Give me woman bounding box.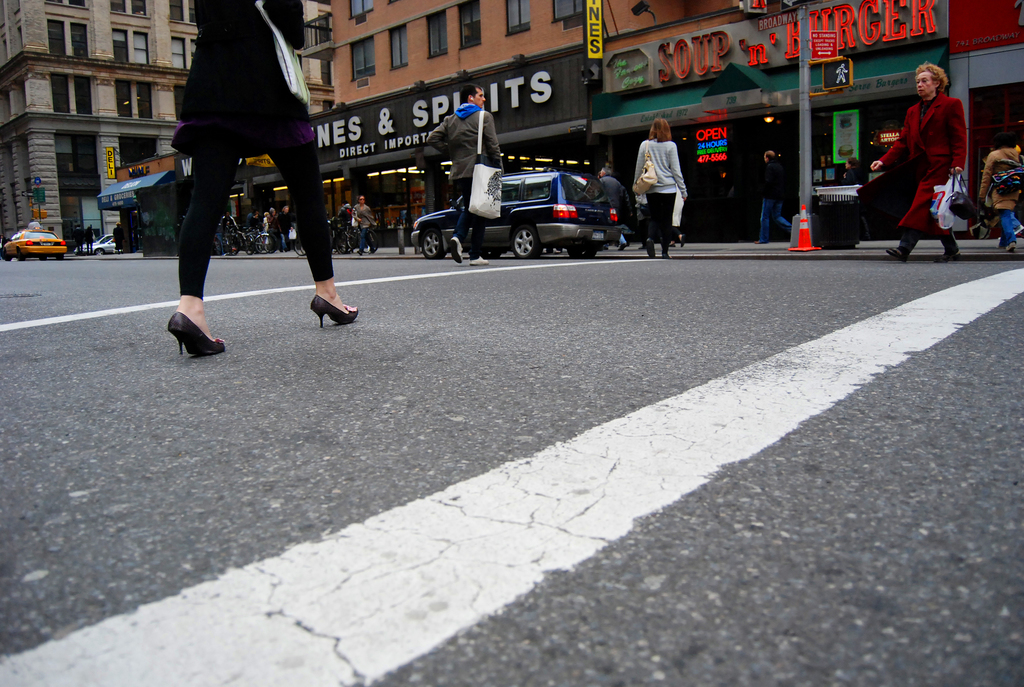
bbox=(841, 155, 866, 246).
